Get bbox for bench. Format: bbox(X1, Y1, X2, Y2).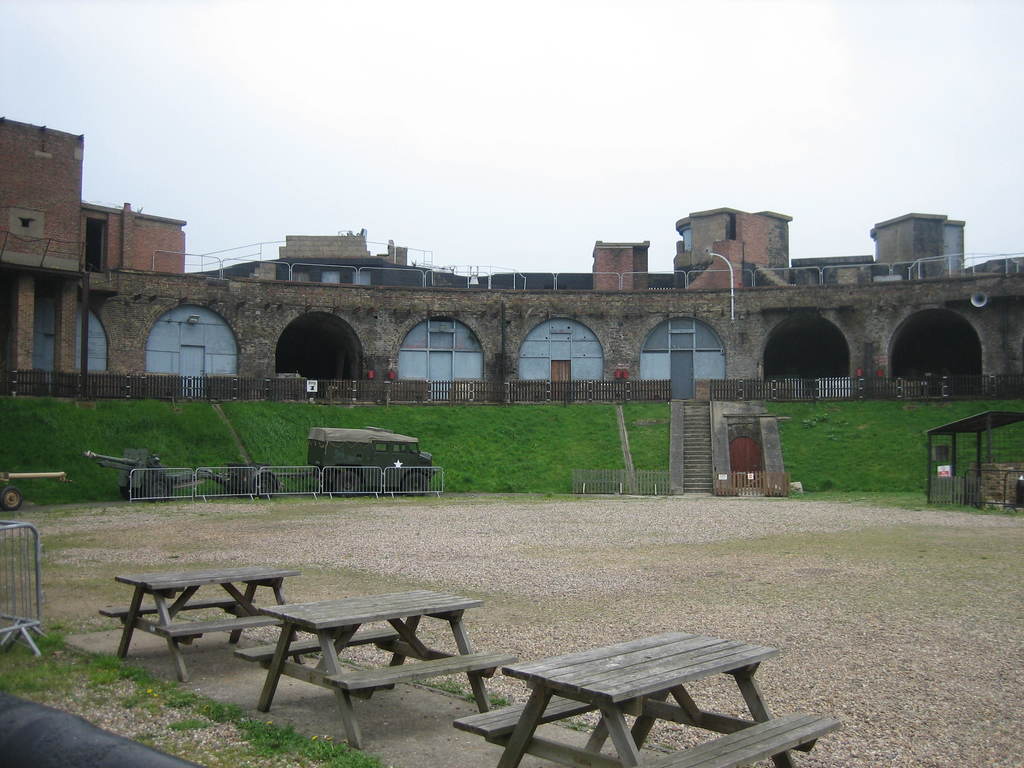
bbox(239, 577, 518, 742).
